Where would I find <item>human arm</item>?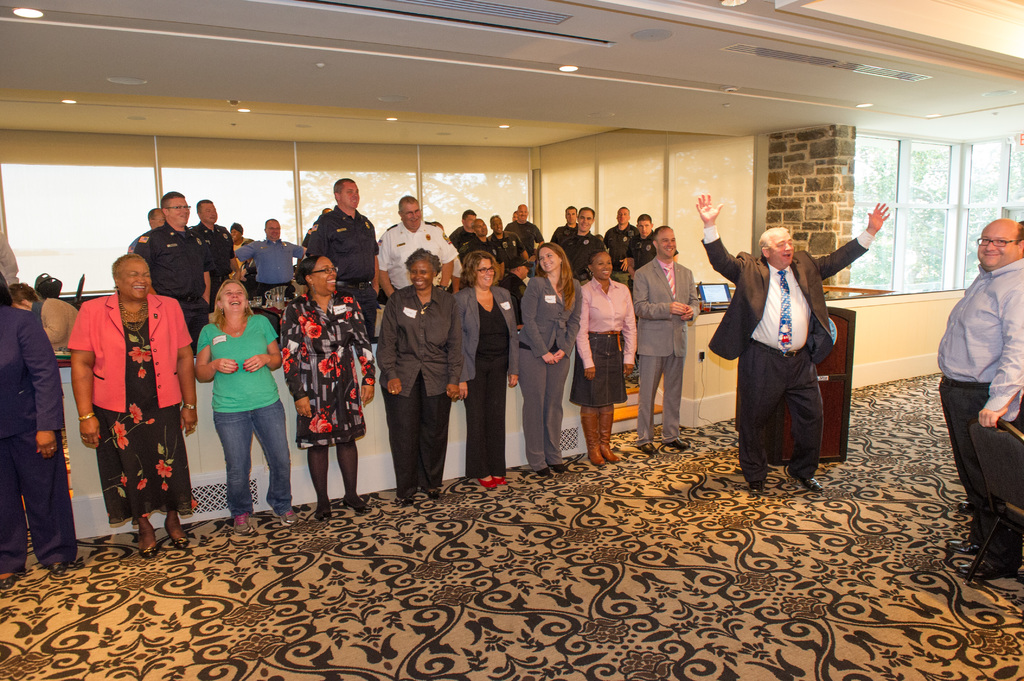
At select_region(370, 250, 380, 290).
